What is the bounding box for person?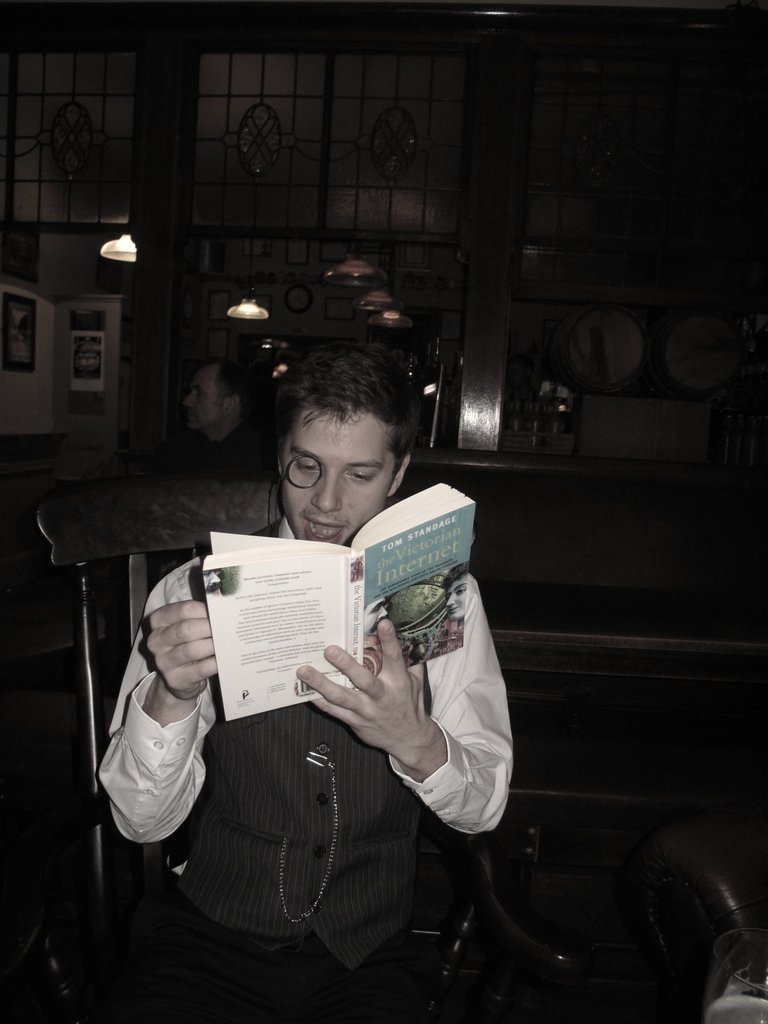
bbox(164, 348, 259, 483).
